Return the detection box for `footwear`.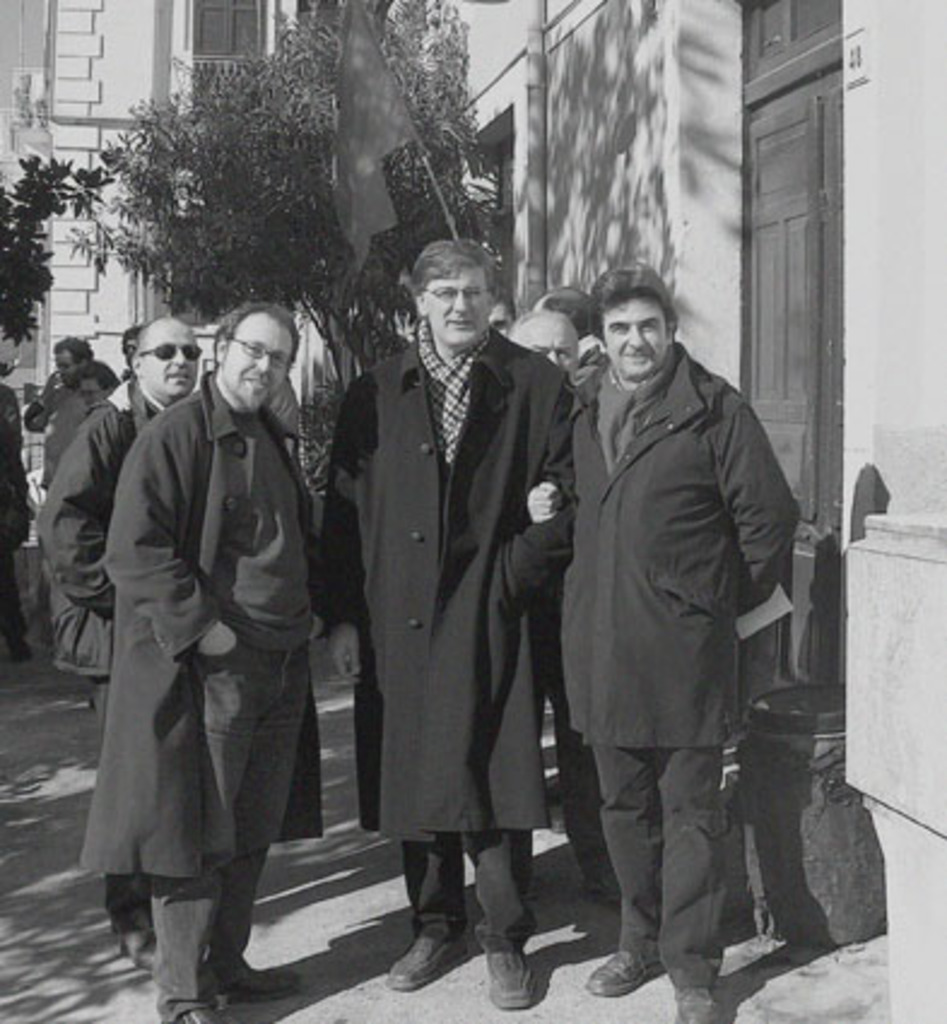
crop(178, 1002, 243, 1022).
